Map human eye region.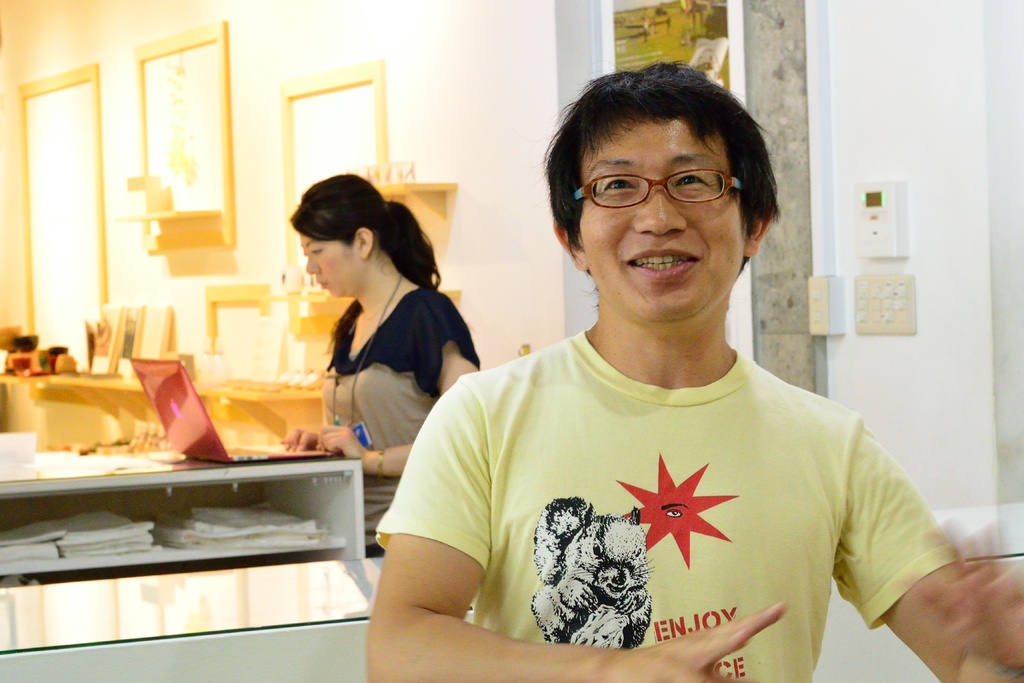
Mapped to [x1=596, y1=172, x2=643, y2=196].
